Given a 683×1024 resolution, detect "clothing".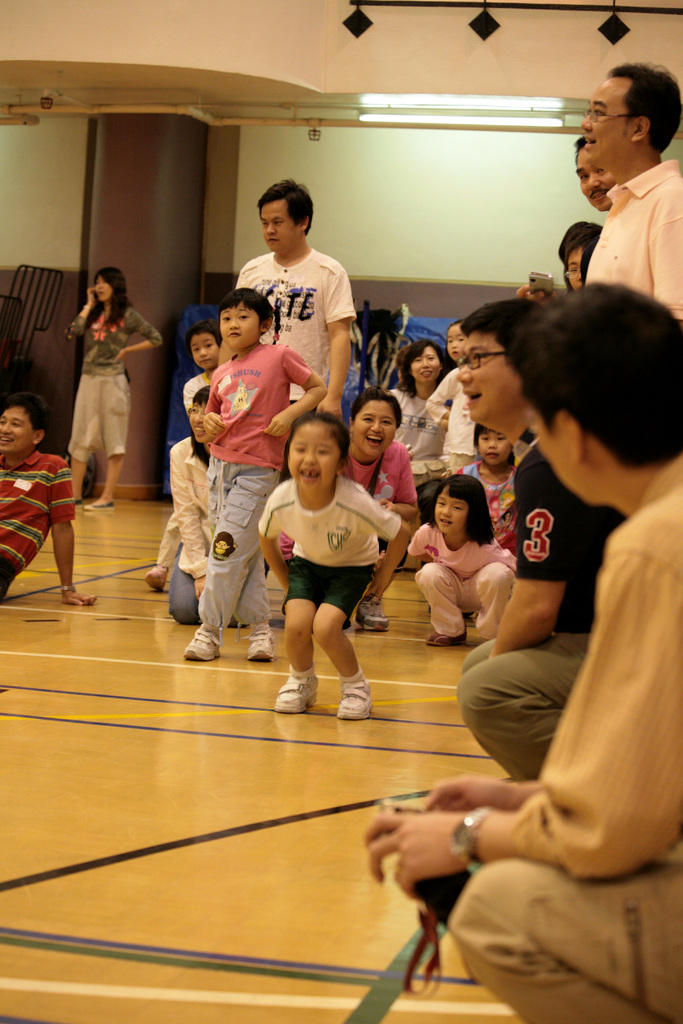
[left=587, top=157, right=682, bottom=325].
